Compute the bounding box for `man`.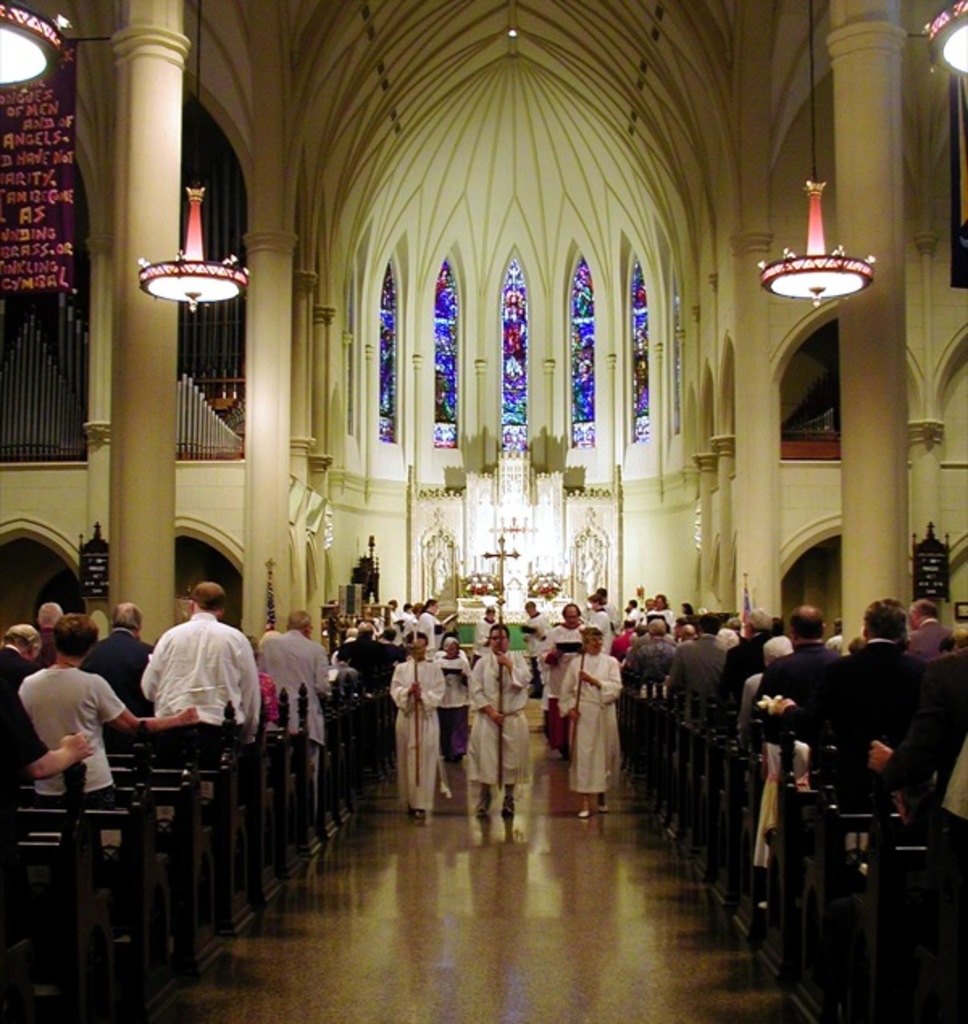
region(671, 618, 724, 693).
